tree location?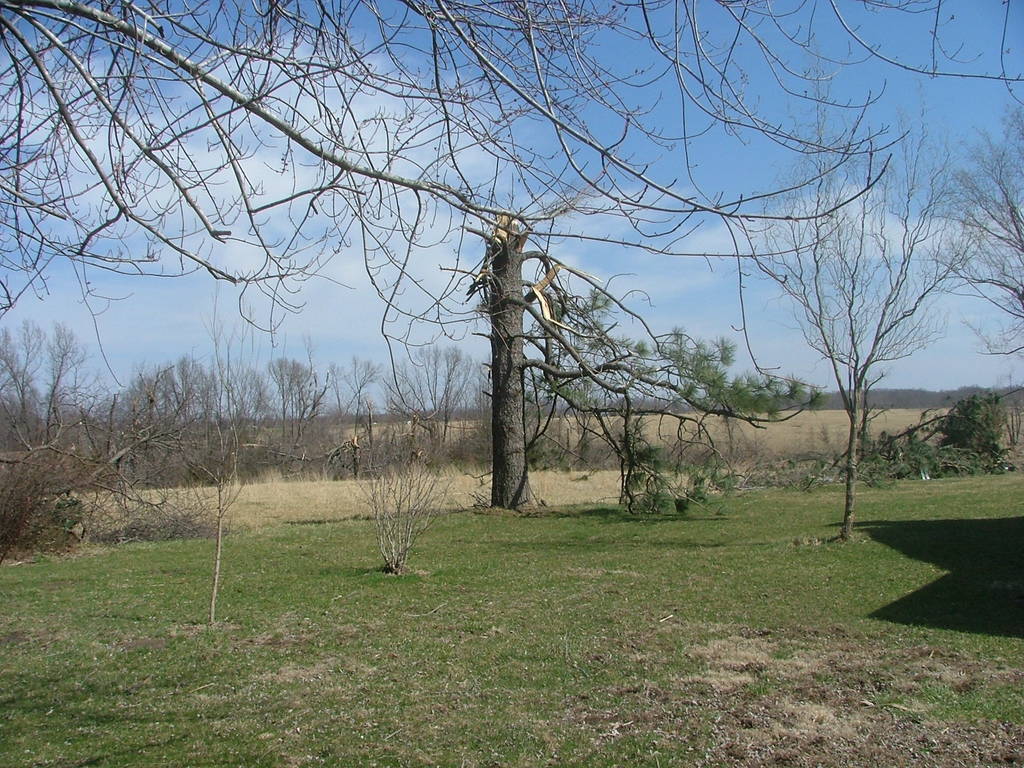
bbox=[229, 351, 317, 486]
